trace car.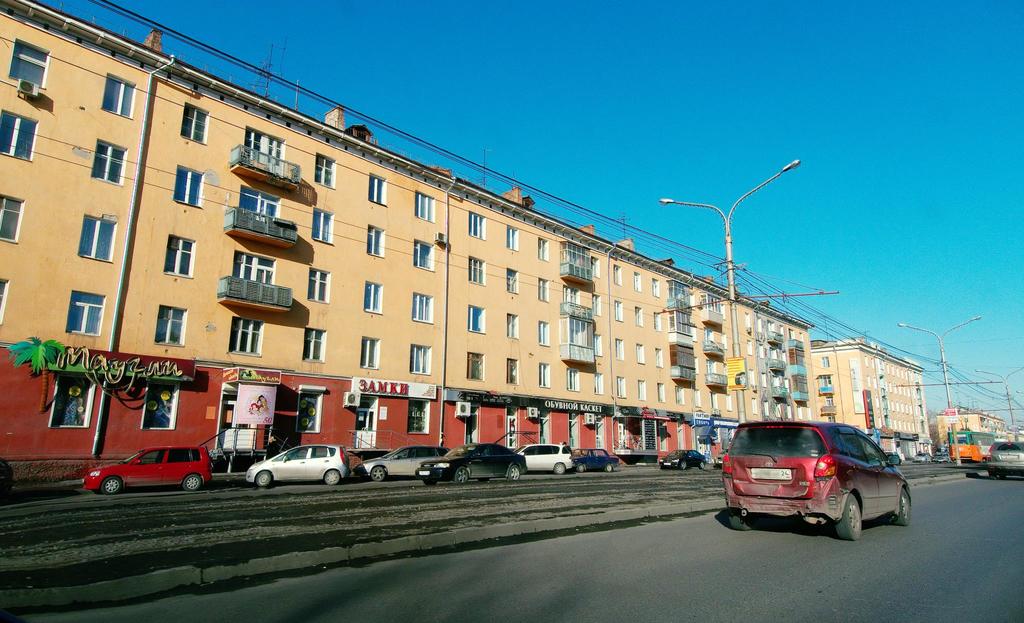
Traced to pyautogui.locateOnScreen(417, 440, 525, 485).
